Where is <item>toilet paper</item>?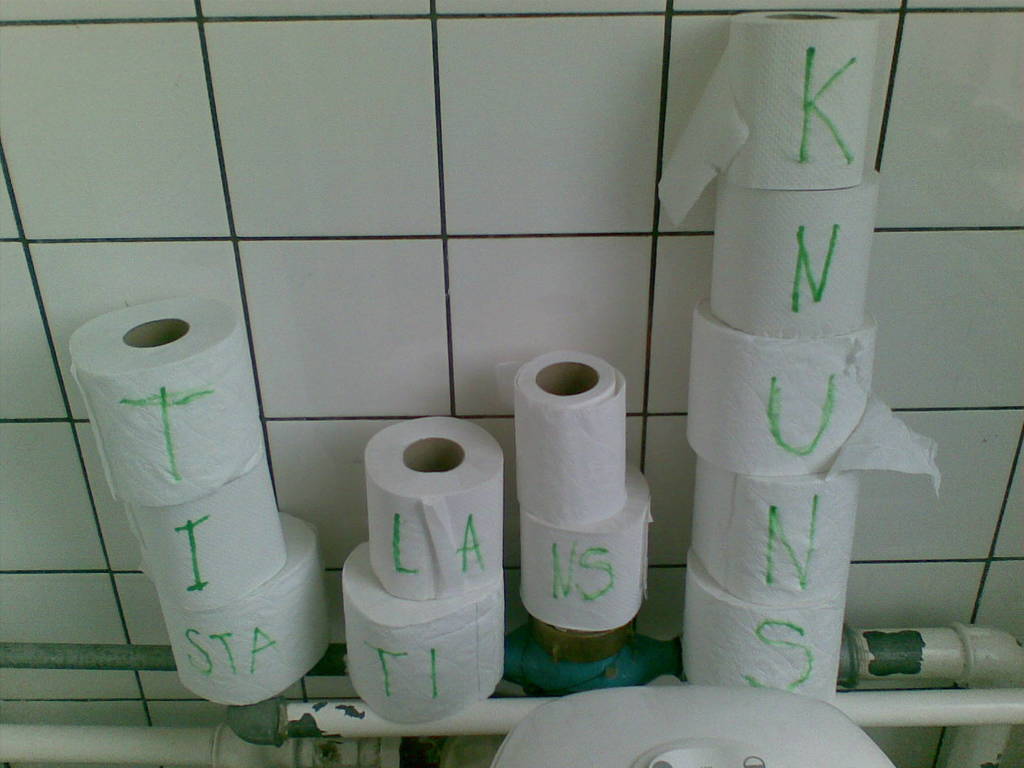
locate(75, 296, 263, 504).
